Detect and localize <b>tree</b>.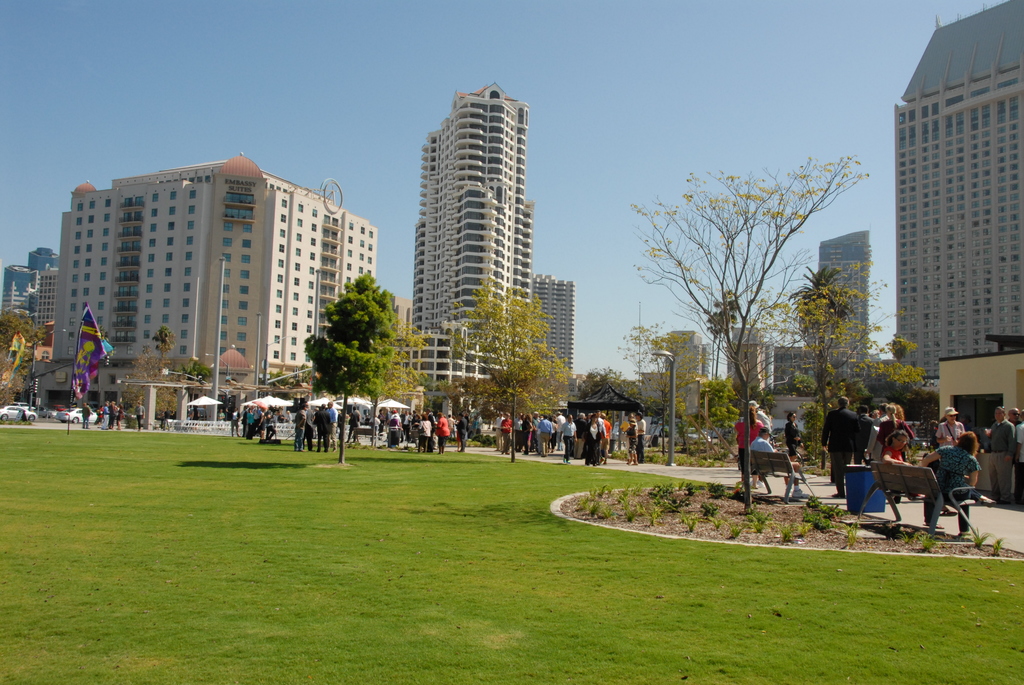
Localized at [left=152, top=325, right=170, bottom=368].
